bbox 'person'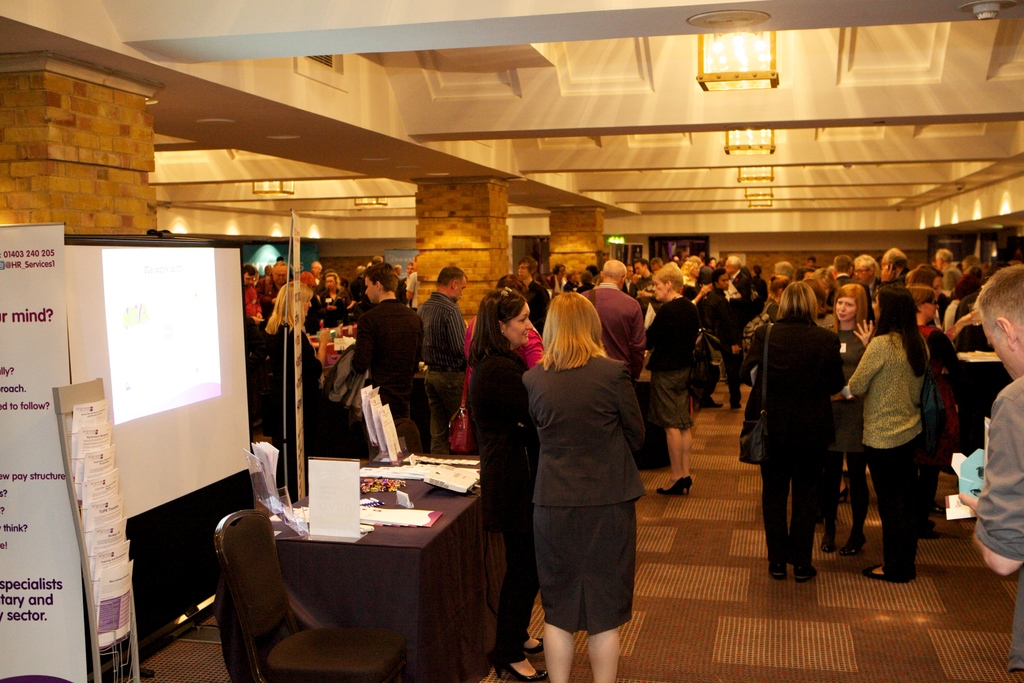
Rect(836, 281, 936, 586)
